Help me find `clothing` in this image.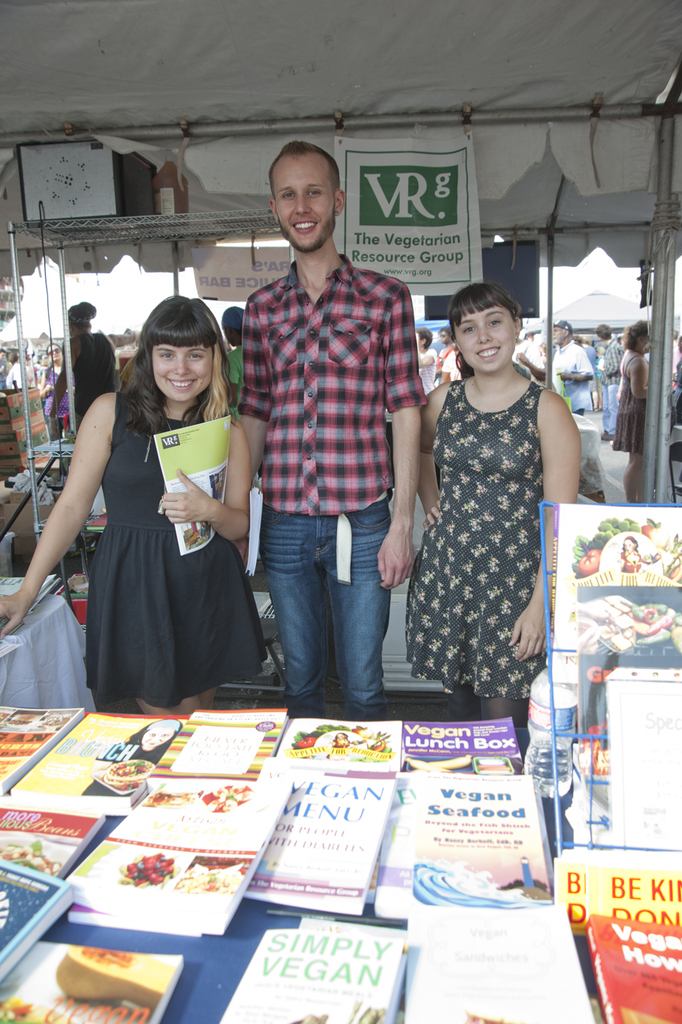
Found it: left=241, top=253, right=419, bottom=728.
